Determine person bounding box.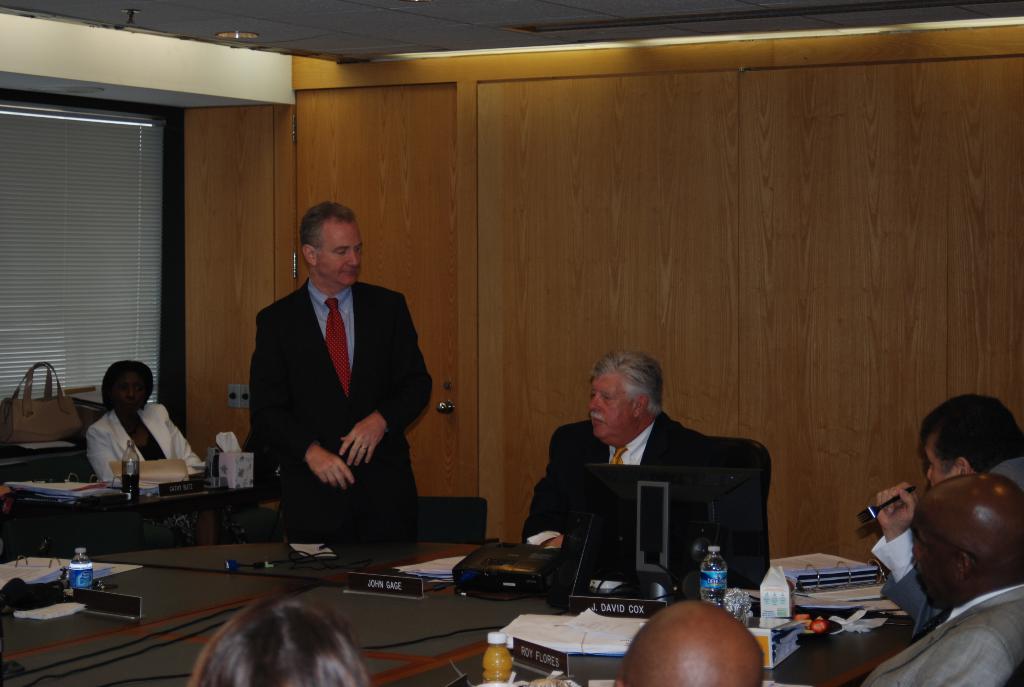
Determined: locate(614, 600, 761, 686).
